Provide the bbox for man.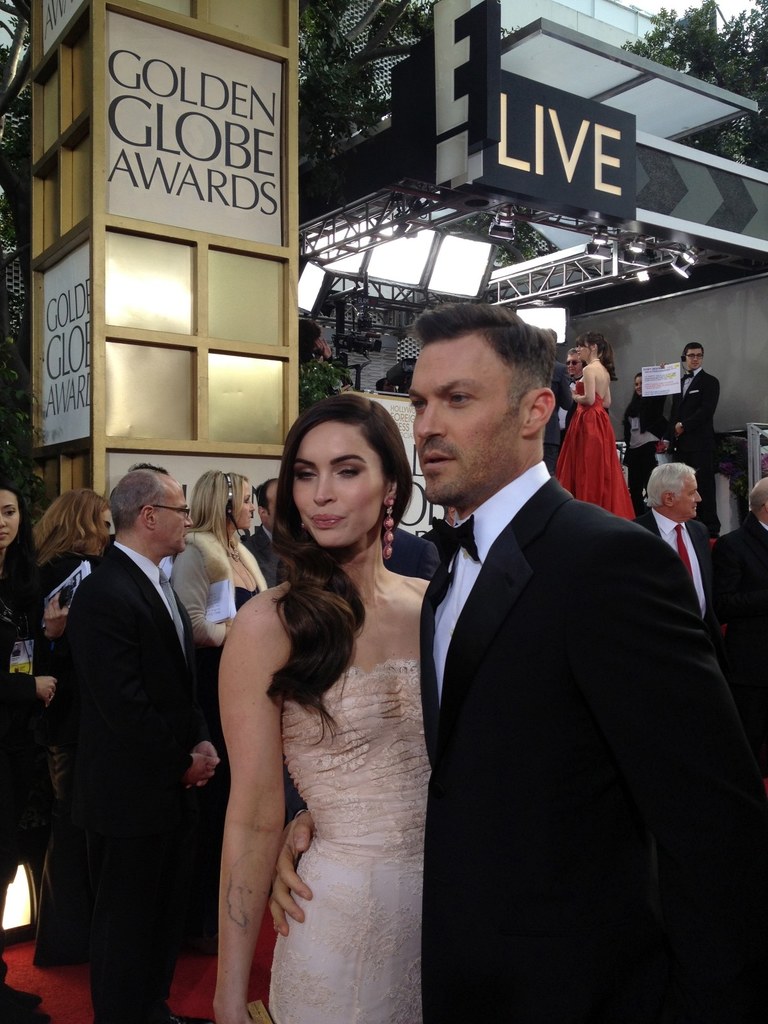
x1=65 y1=468 x2=221 y2=1023.
